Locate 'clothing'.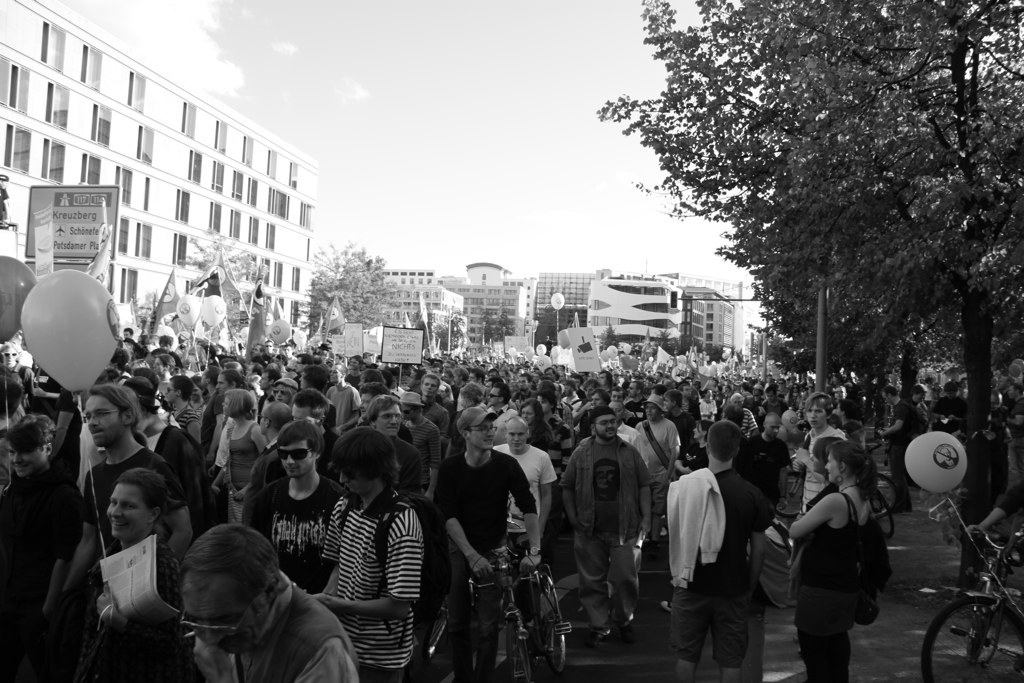
Bounding box: bbox(668, 572, 755, 671).
